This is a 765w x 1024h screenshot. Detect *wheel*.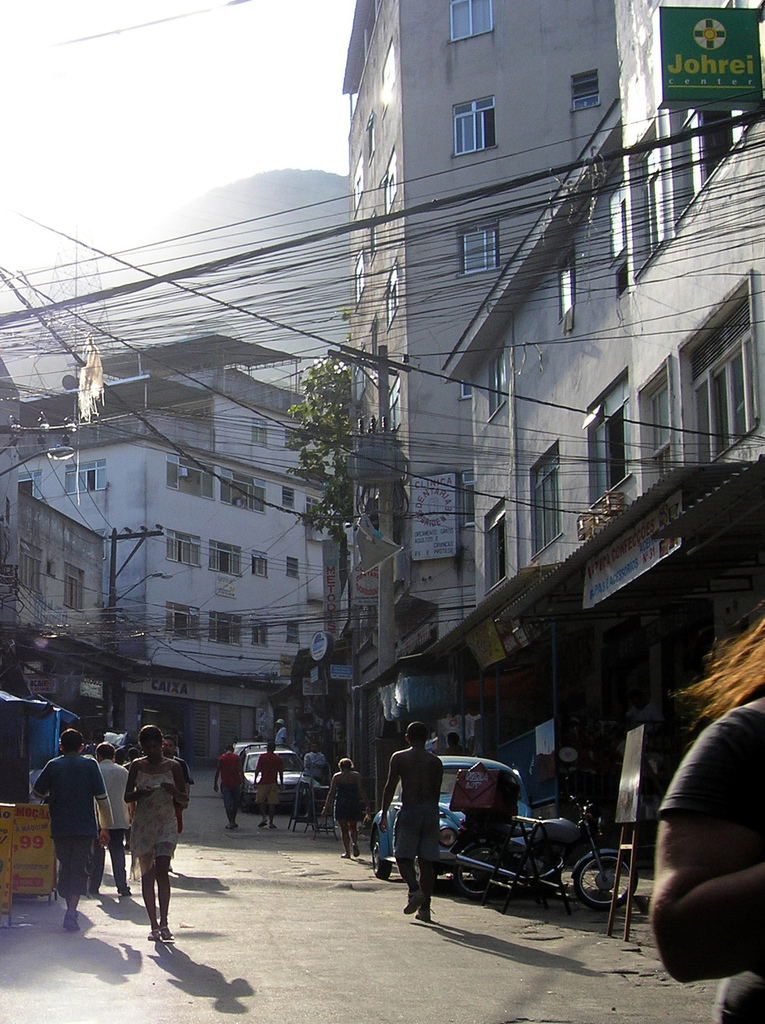
box=[371, 833, 391, 880].
